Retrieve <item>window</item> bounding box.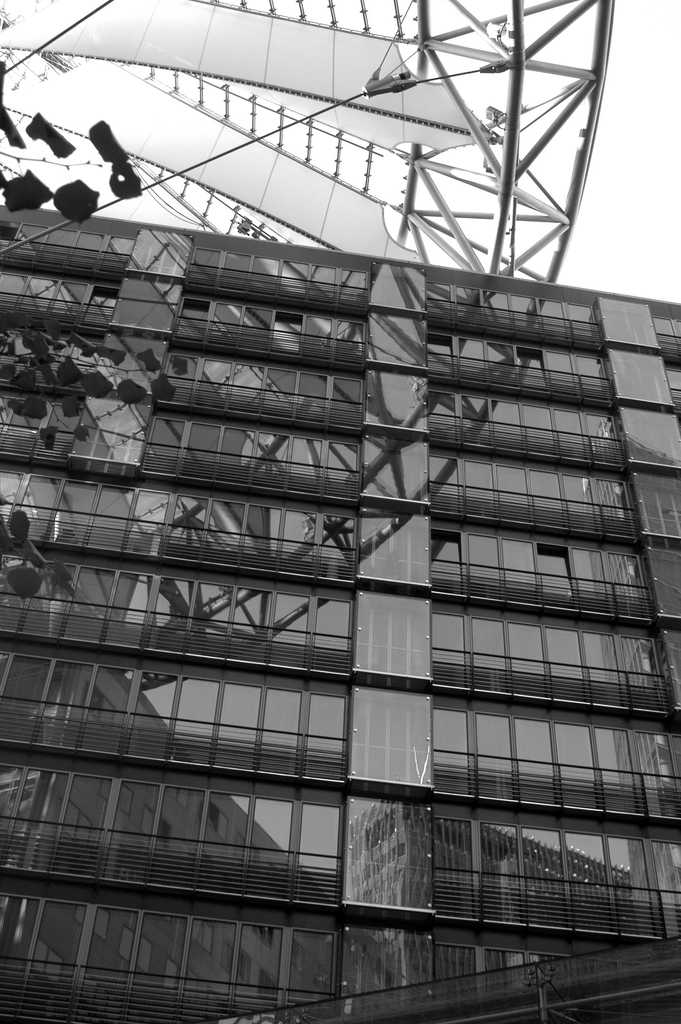
Bounding box: [left=172, top=293, right=365, bottom=369].
